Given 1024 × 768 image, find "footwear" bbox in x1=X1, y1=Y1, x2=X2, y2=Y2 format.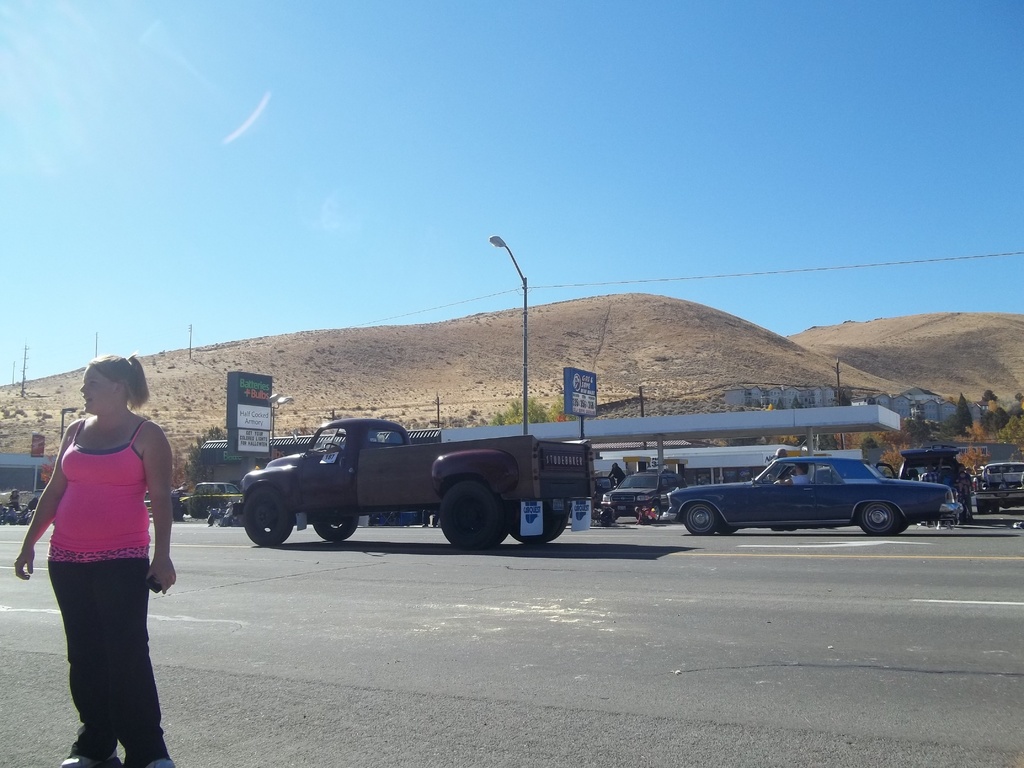
x1=62, y1=753, x2=119, y2=767.
